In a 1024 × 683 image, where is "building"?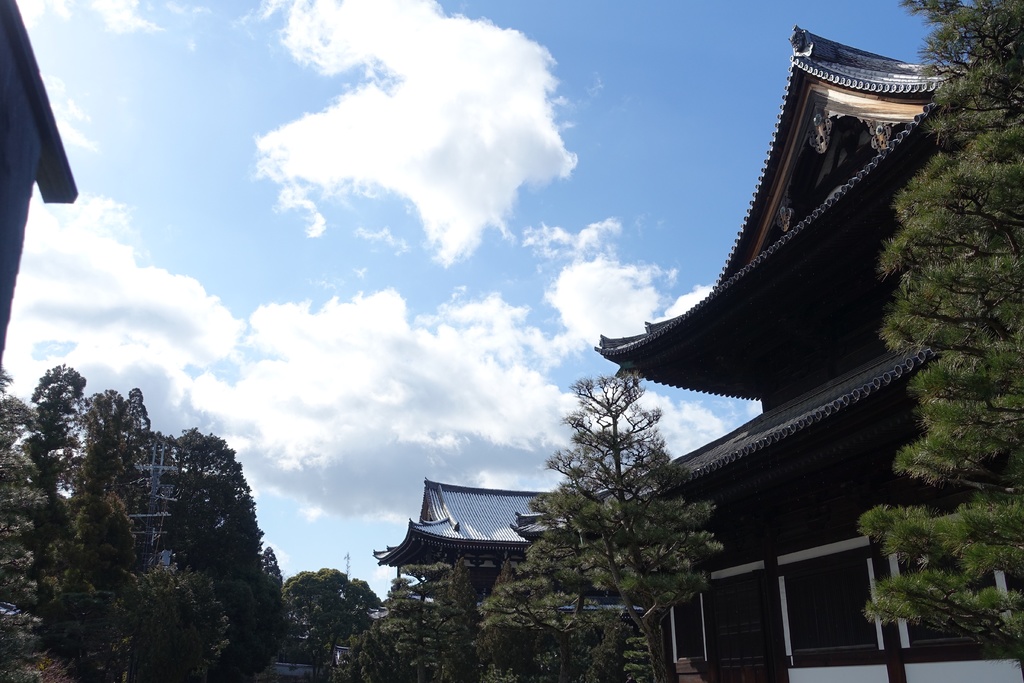
(x1=376, y1=470, x2=608, y2=655).
